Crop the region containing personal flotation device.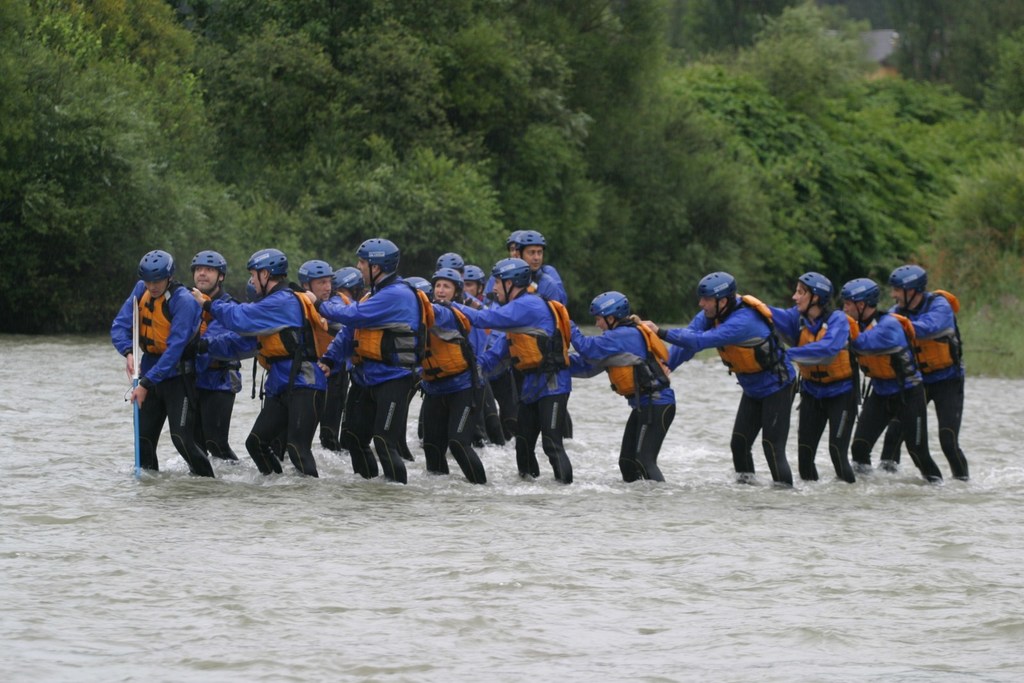
Crop region: BBox(358, 282, 430, 367).
